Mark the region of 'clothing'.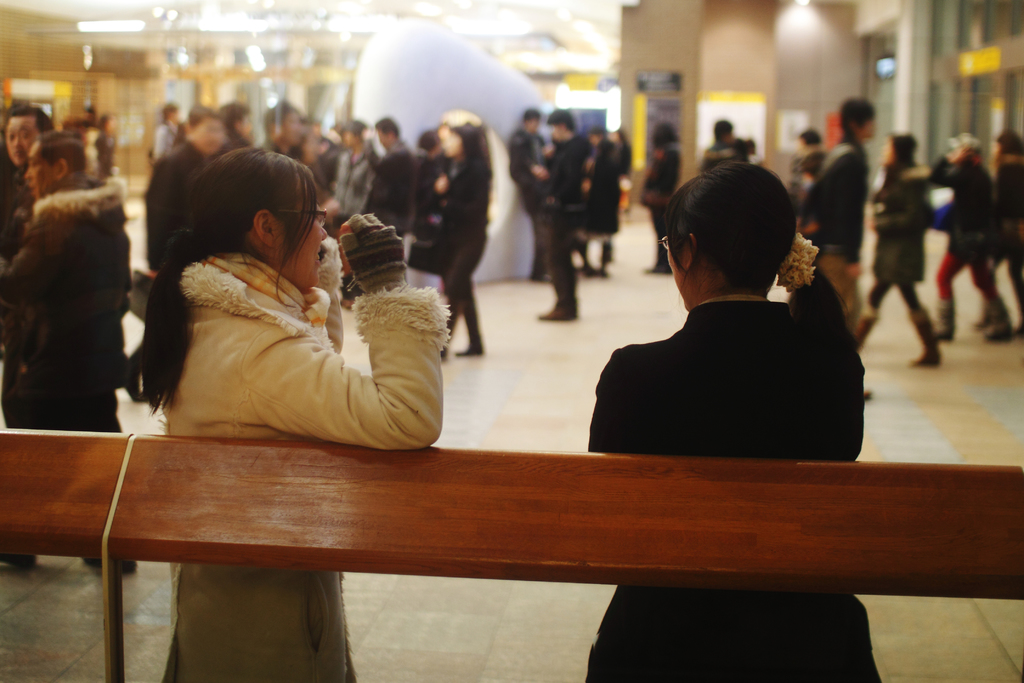
Region: (left=940, top=160, right=998, bottom=300).
